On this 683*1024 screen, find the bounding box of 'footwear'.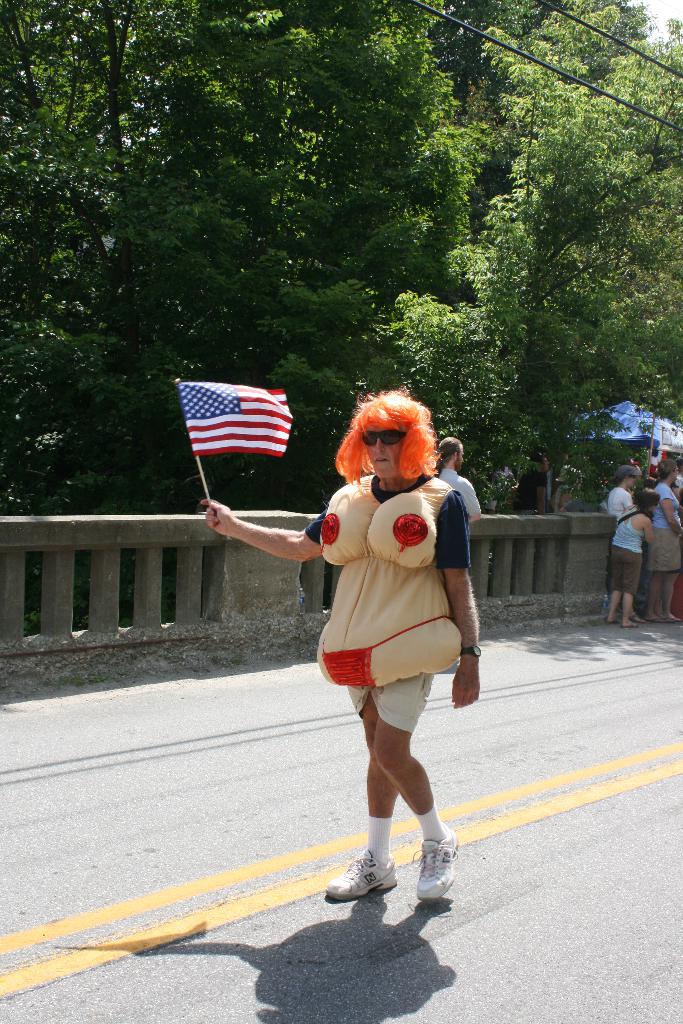
Bounding box: (left=409, top=817, right=455, bottom=900).
